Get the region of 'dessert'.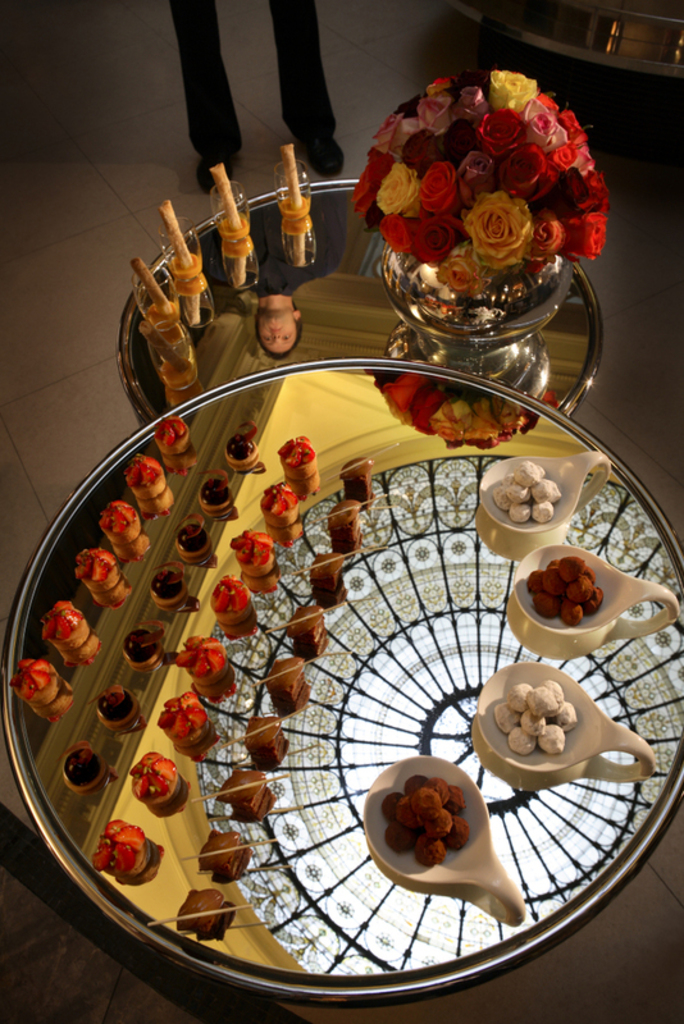
box=[196, 472, 237, 520].
